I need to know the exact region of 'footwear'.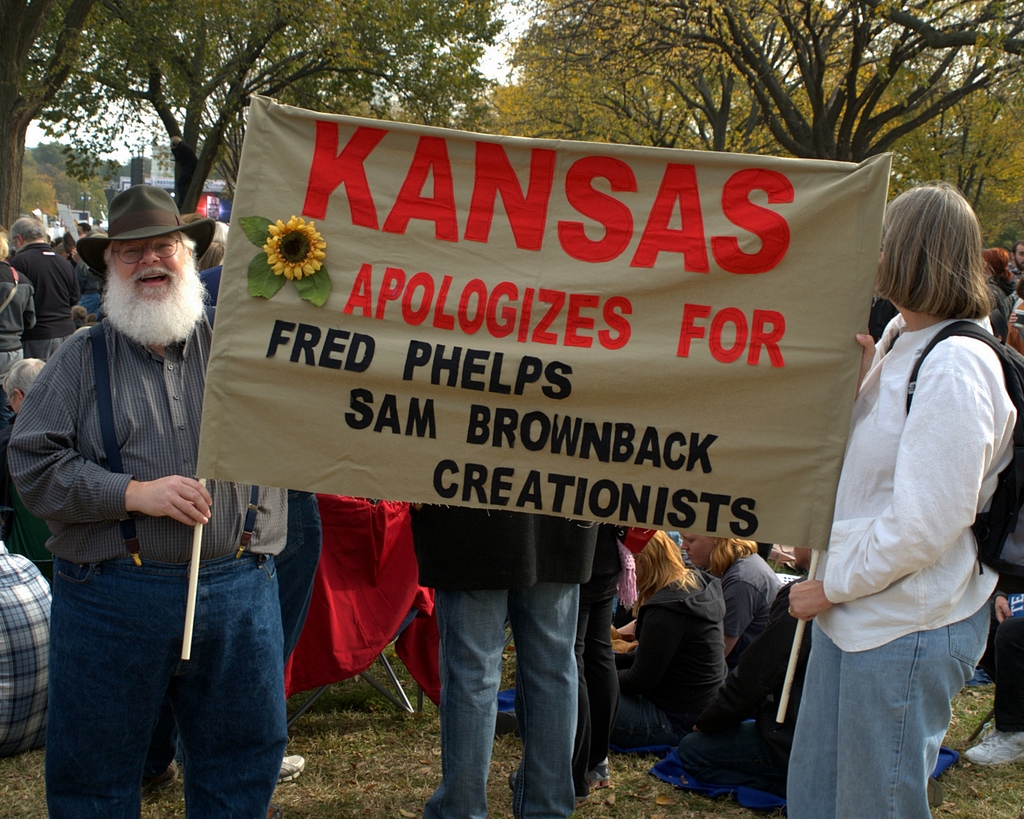
Region: pyautogui.locateOnScreen(963, 727, 1023, 765).
